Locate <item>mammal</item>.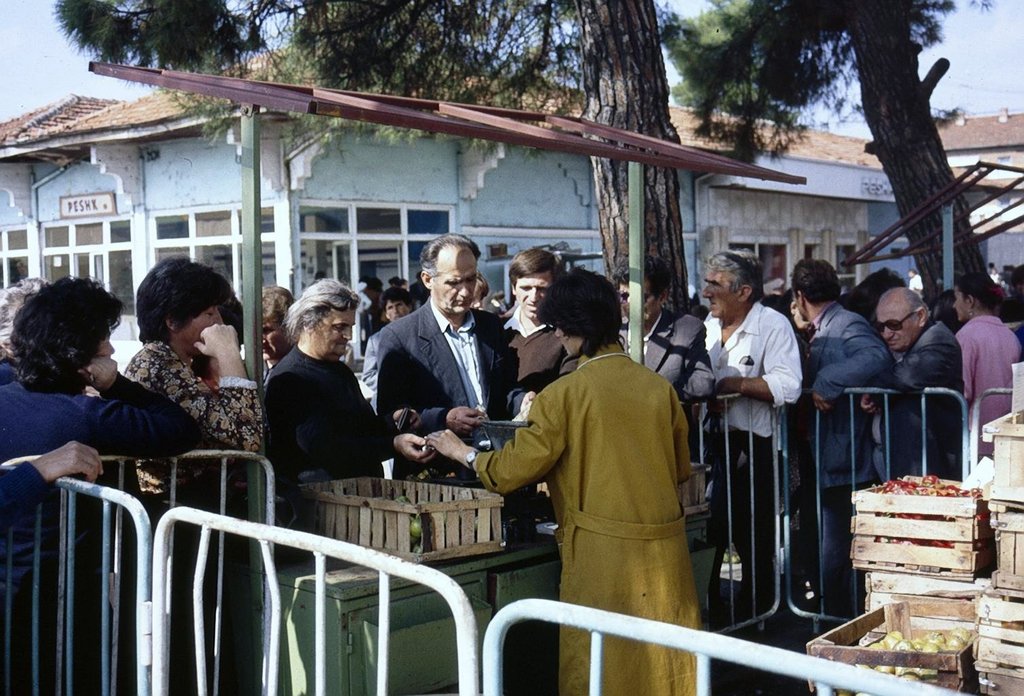
Bounding box: bbox=(949, 276, 1023, 445).
